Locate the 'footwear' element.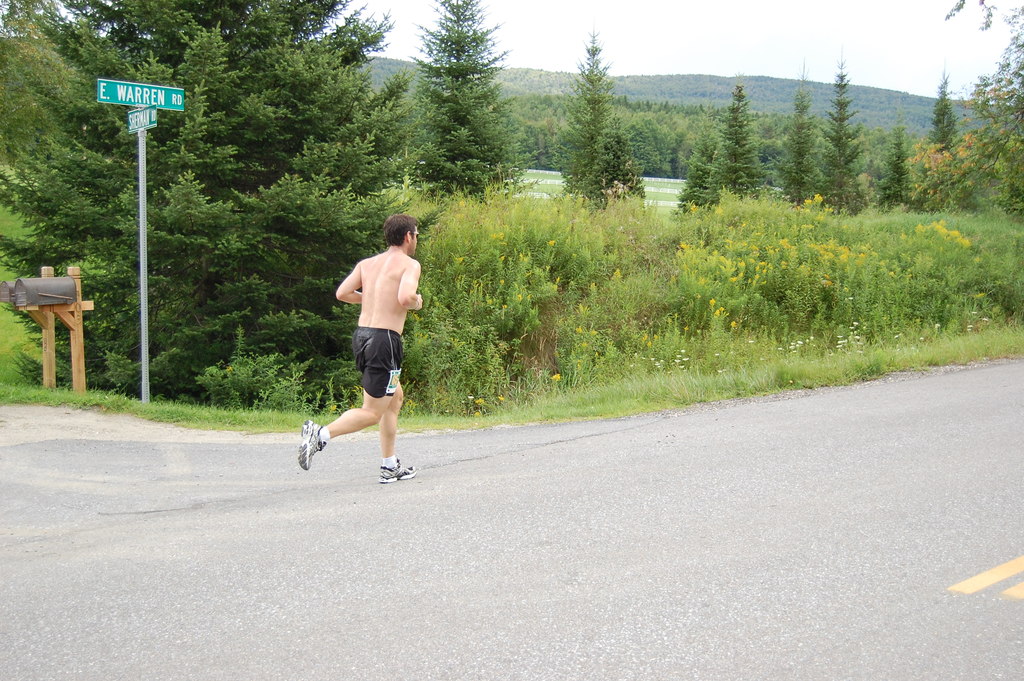
Element bbox: BBox(381, 459, 417, 482).
